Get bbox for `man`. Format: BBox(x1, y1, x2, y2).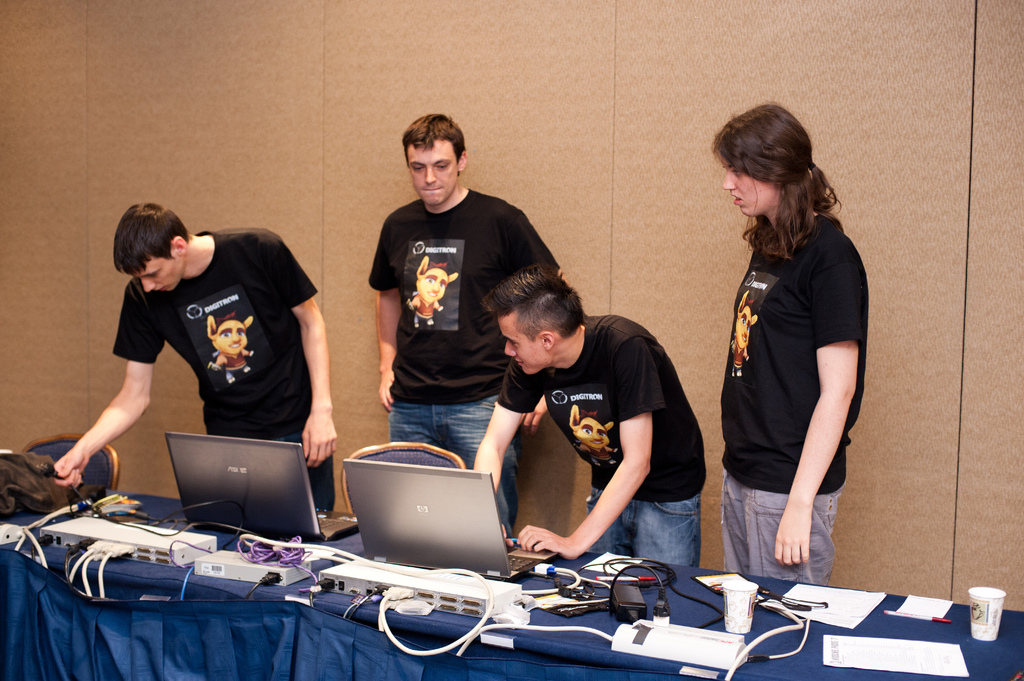
BBox(354, 124, 553, 499).
